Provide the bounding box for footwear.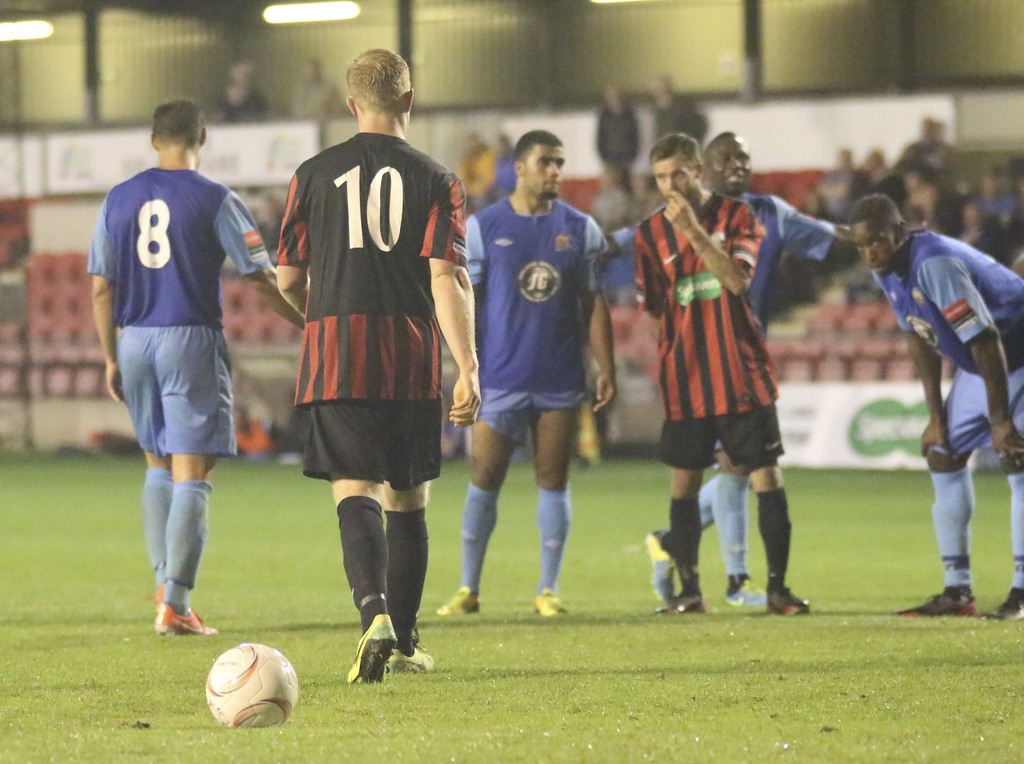
{"left": 642, "top": 527, "right": 678, "bottom": 603}.
